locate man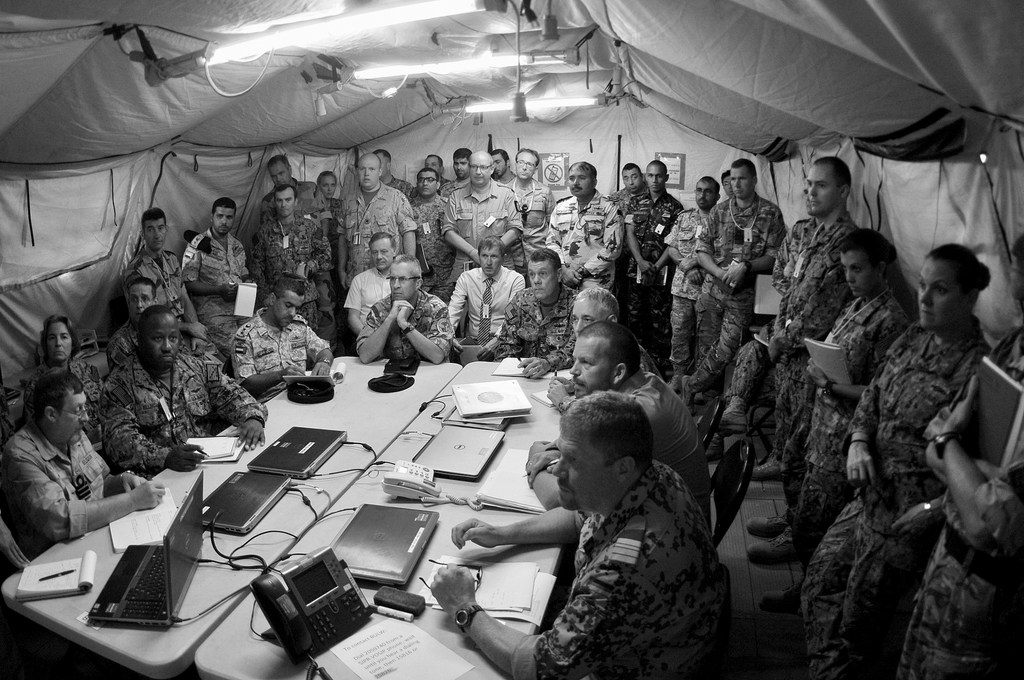
l=6, t=369, r=166, b=544
